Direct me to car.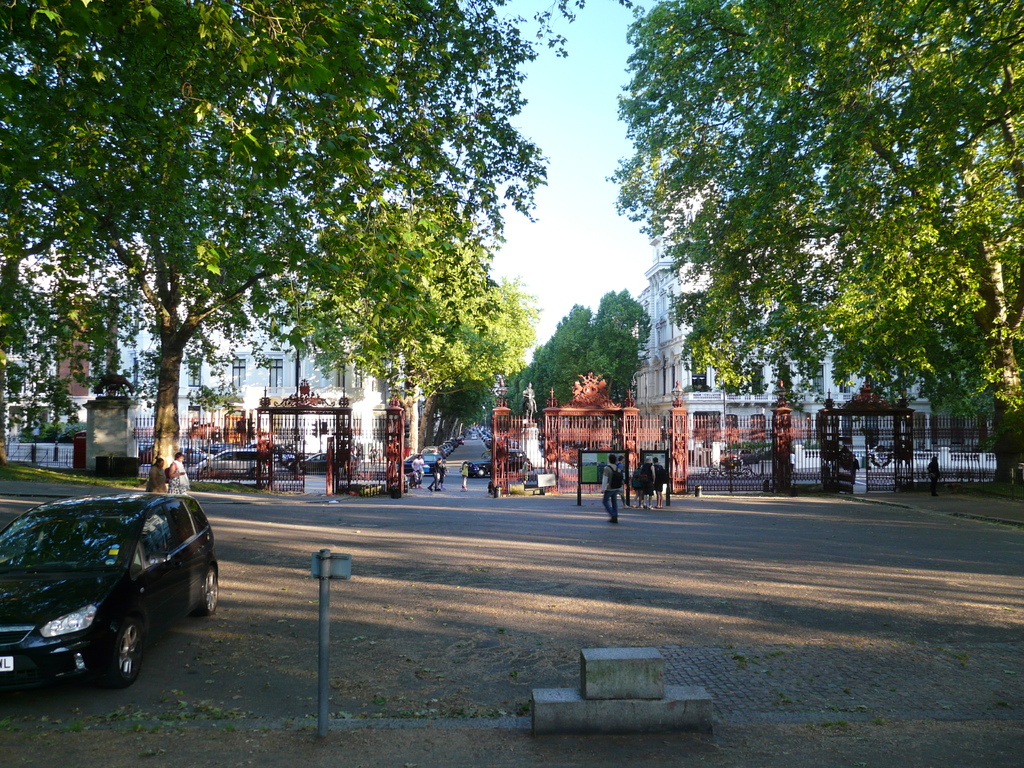
Direction: bbox=[191, 449, 273, 479].
